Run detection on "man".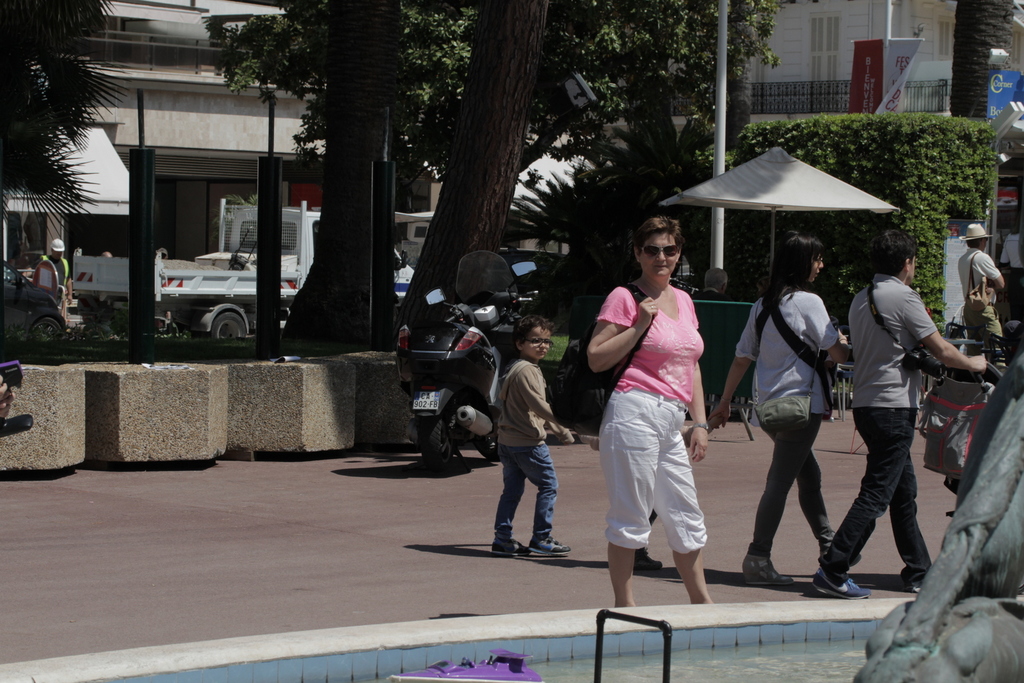
Result: {"x1": 31, "y1": 236, "x2": 79, "y2": 323}.
